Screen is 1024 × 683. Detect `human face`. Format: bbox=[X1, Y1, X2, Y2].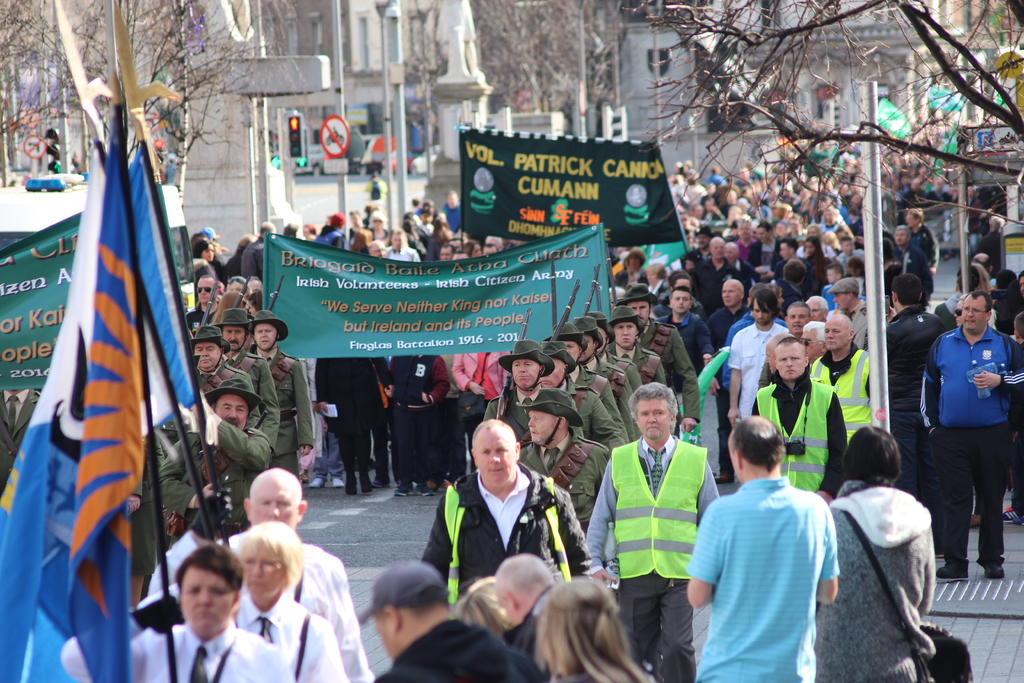
bbox=[225, 279, 245, 295].
